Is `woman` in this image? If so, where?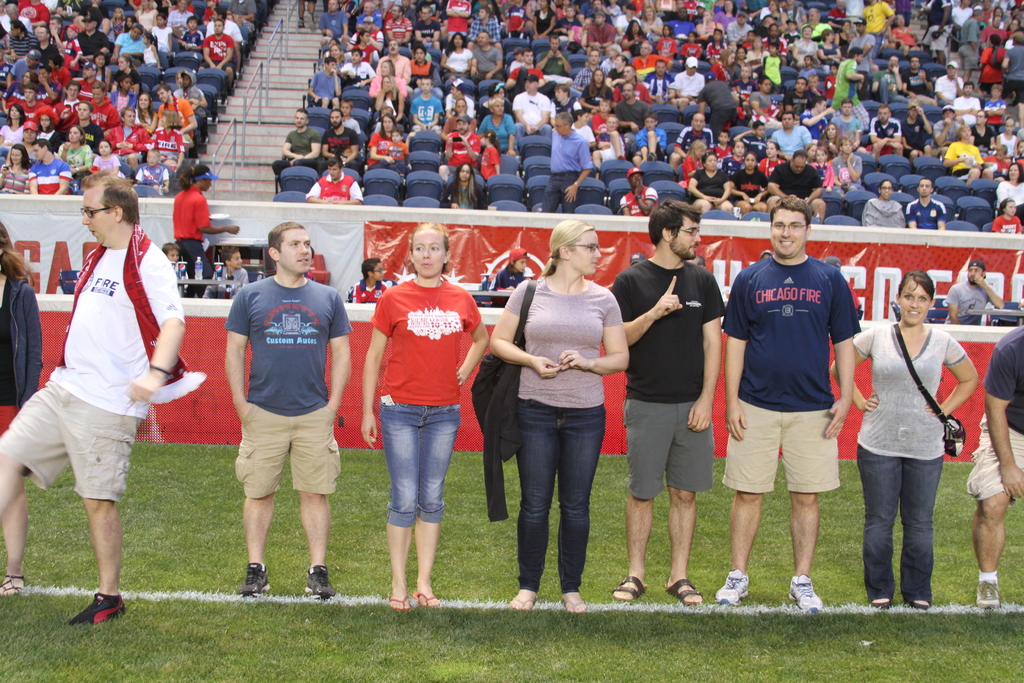
Yes, at (829,267,981,609).
